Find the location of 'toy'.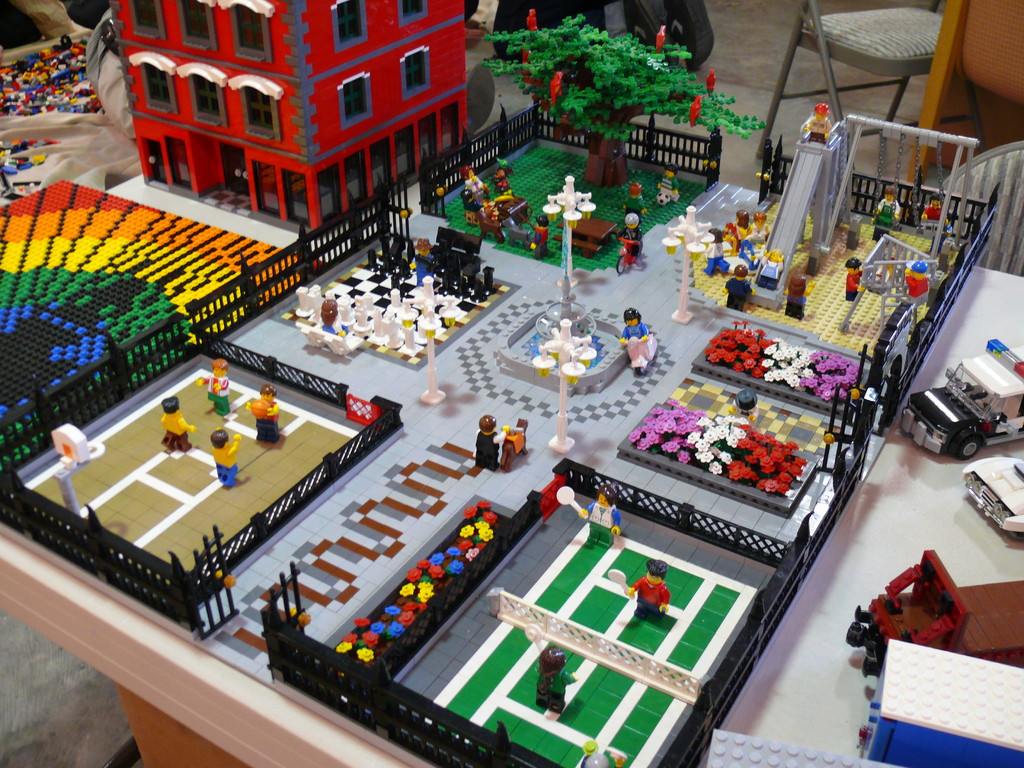
Location: 473/413/509/471.
